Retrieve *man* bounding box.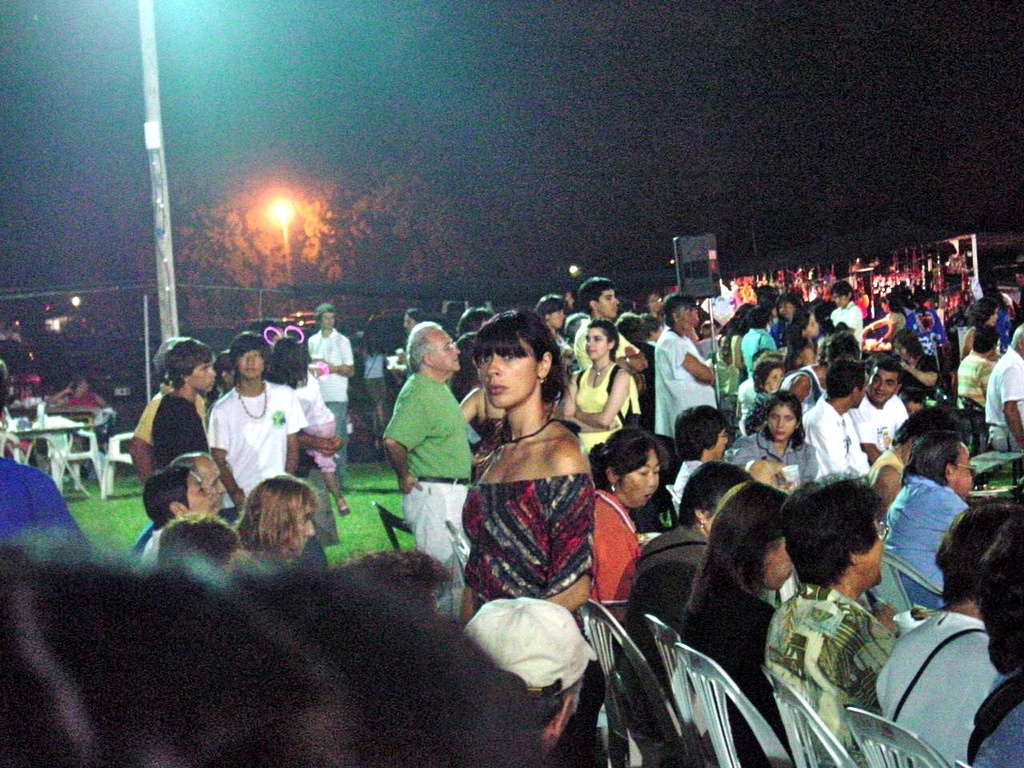
Bounding box: [574, 277, 650, 389].
